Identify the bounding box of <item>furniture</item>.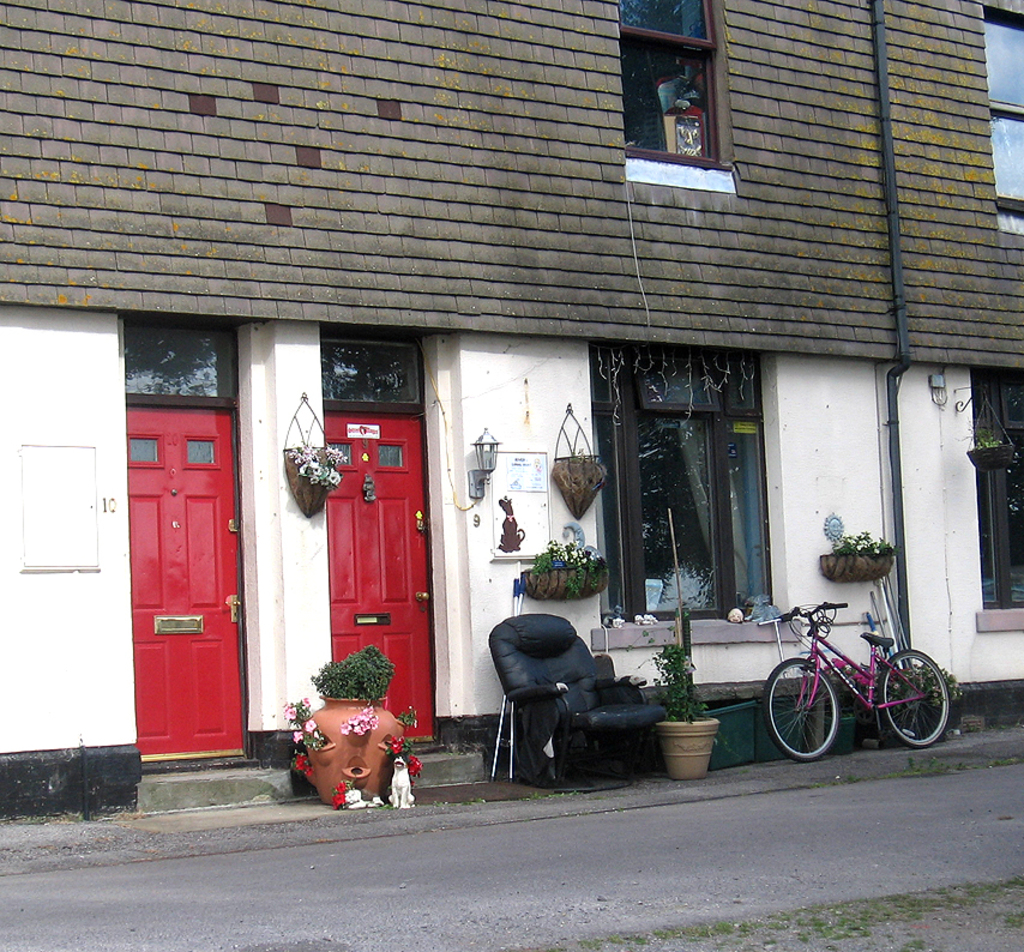
<bbox>486, 613, 668, 788</bbox>.
